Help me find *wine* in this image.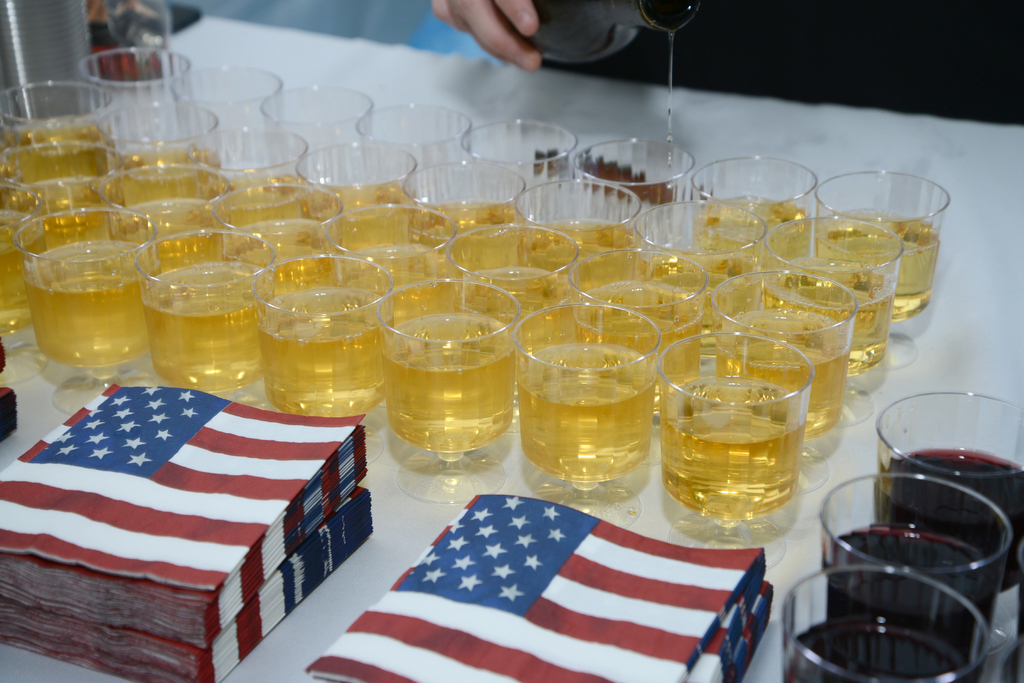
Found it: 774 613 977 682.
